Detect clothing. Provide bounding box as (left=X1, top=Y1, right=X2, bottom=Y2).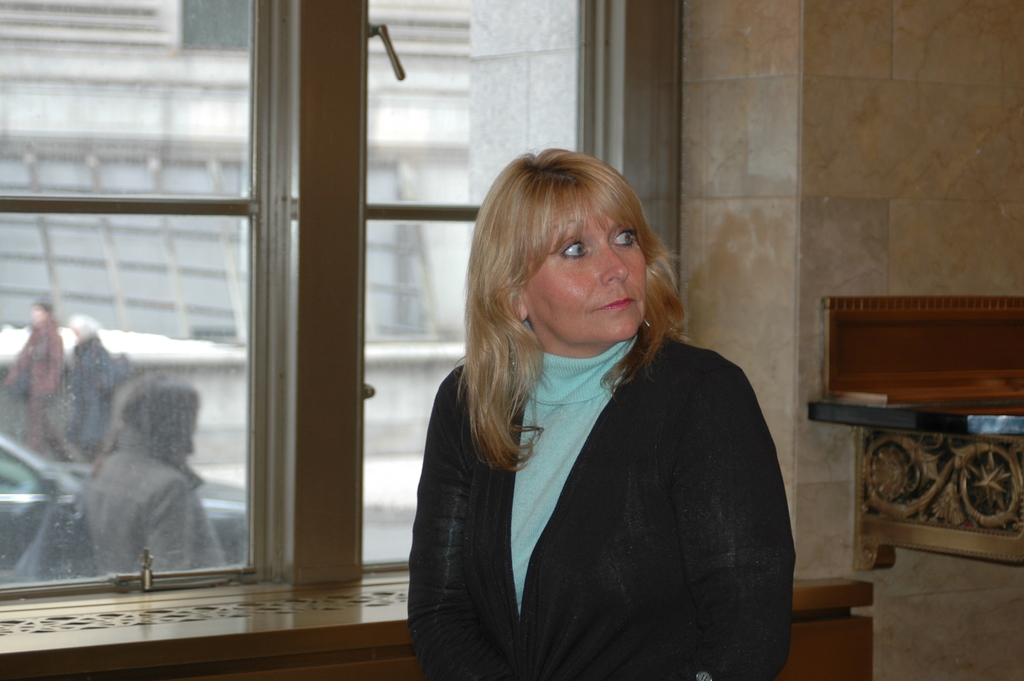
(left=415, top=285, right=805, bottom=671).
